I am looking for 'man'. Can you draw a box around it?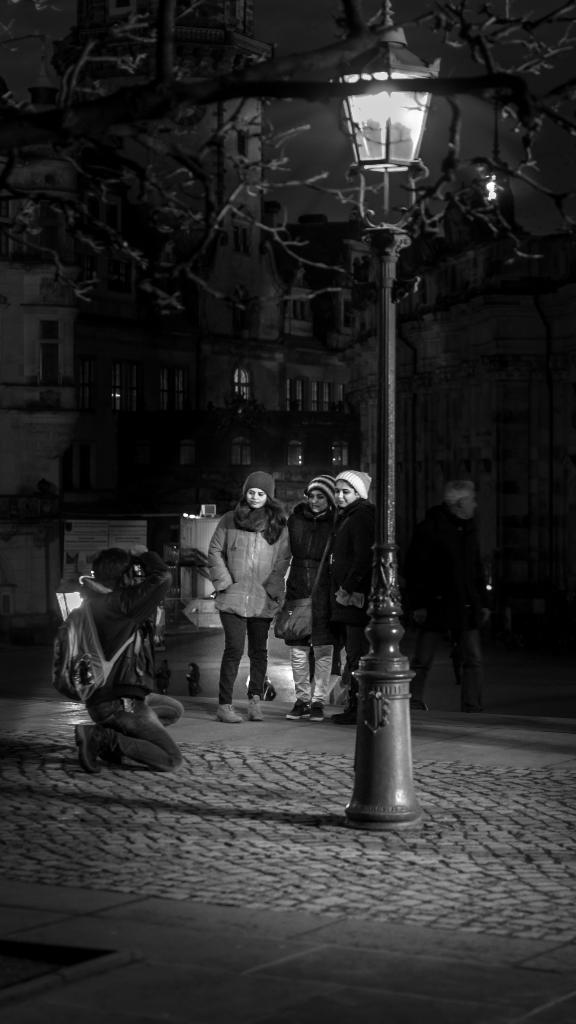
Sure, the bounding box is (x1=181, y1=458, x2=283, y2=704).
